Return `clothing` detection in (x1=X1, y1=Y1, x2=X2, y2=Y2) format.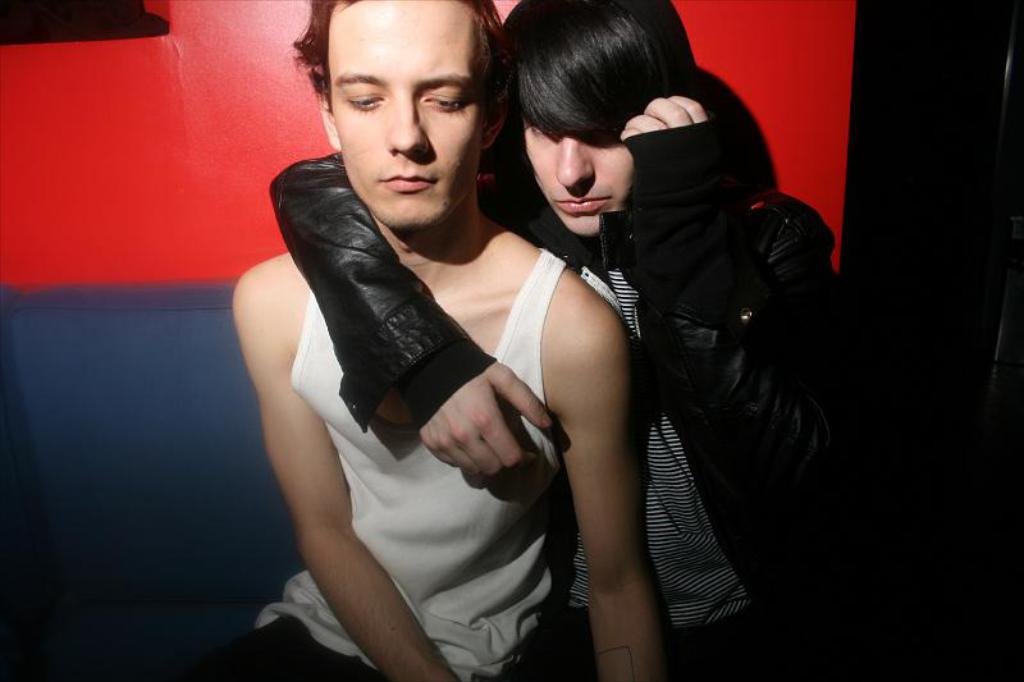
(x1=198, y1=247, x2=557, y2=681).
